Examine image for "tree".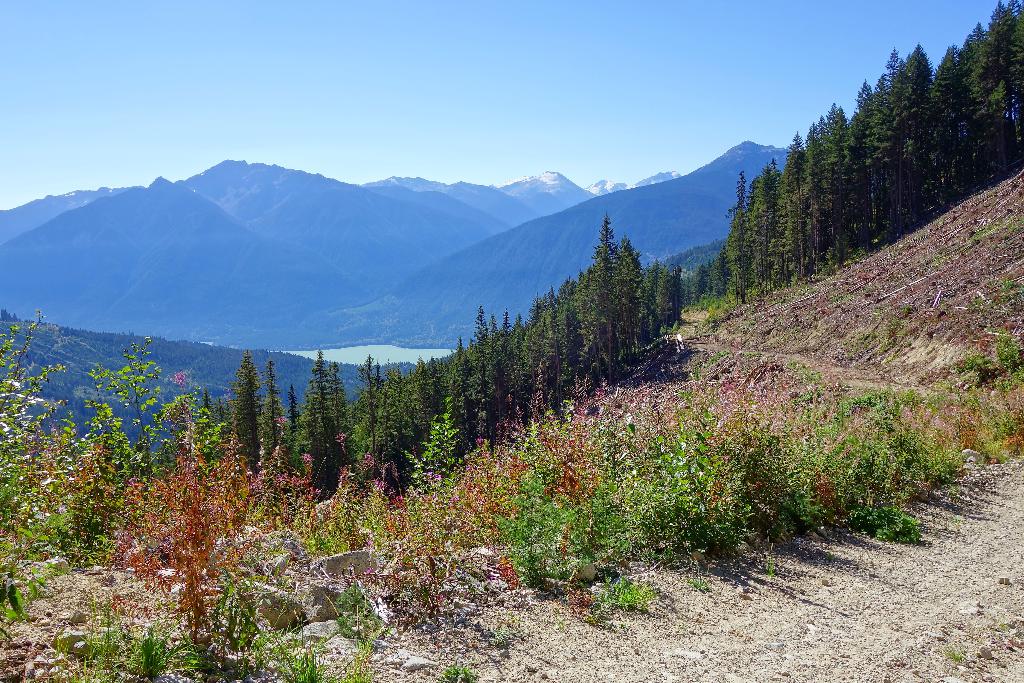
Examination result: (left=287, top=384, right=295, bottom=436).
